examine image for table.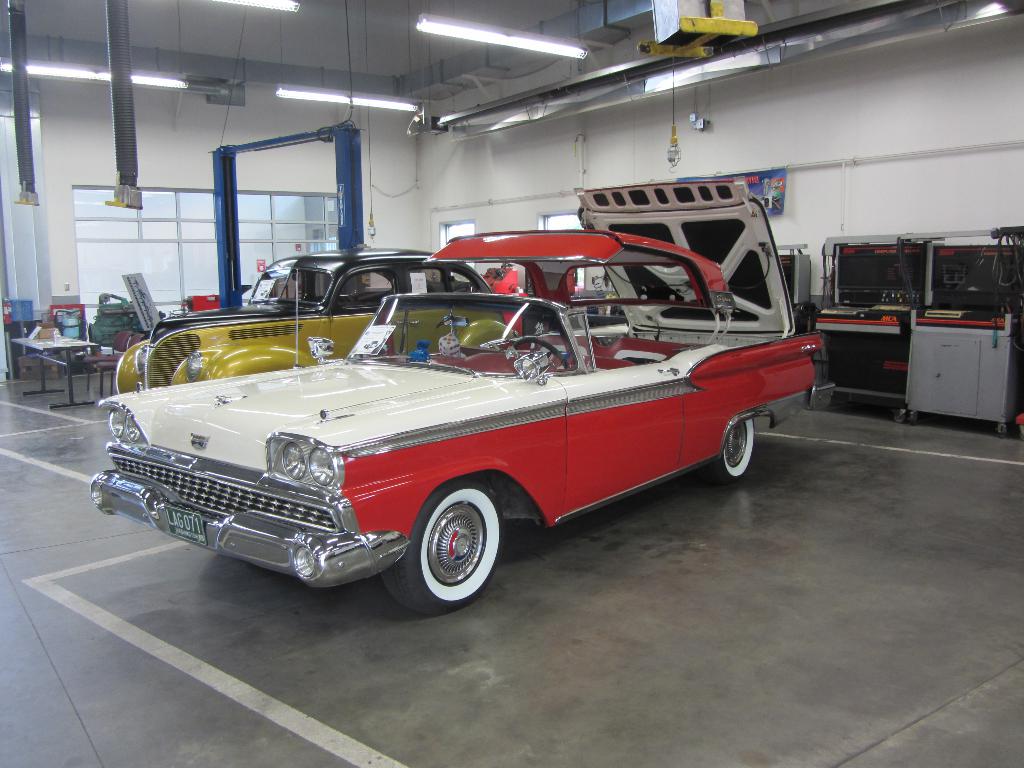
Examination result: box=[9, 323, 104, 400].
